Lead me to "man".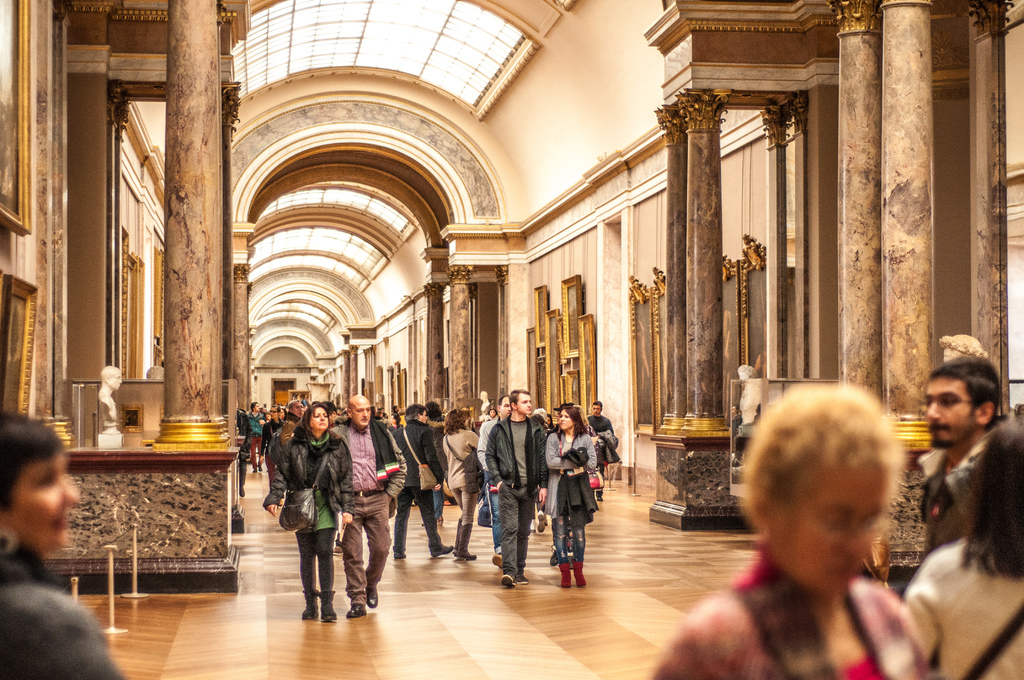
Lead to 280 398 306 448.
